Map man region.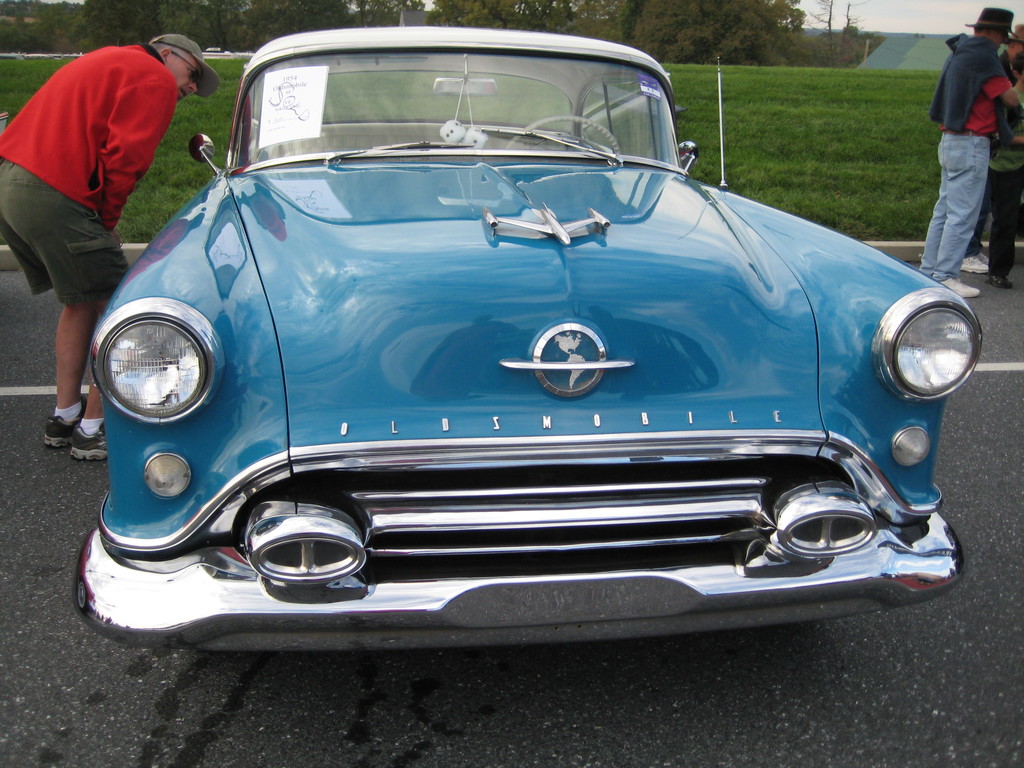
Mapped to 0,35,205,463.
